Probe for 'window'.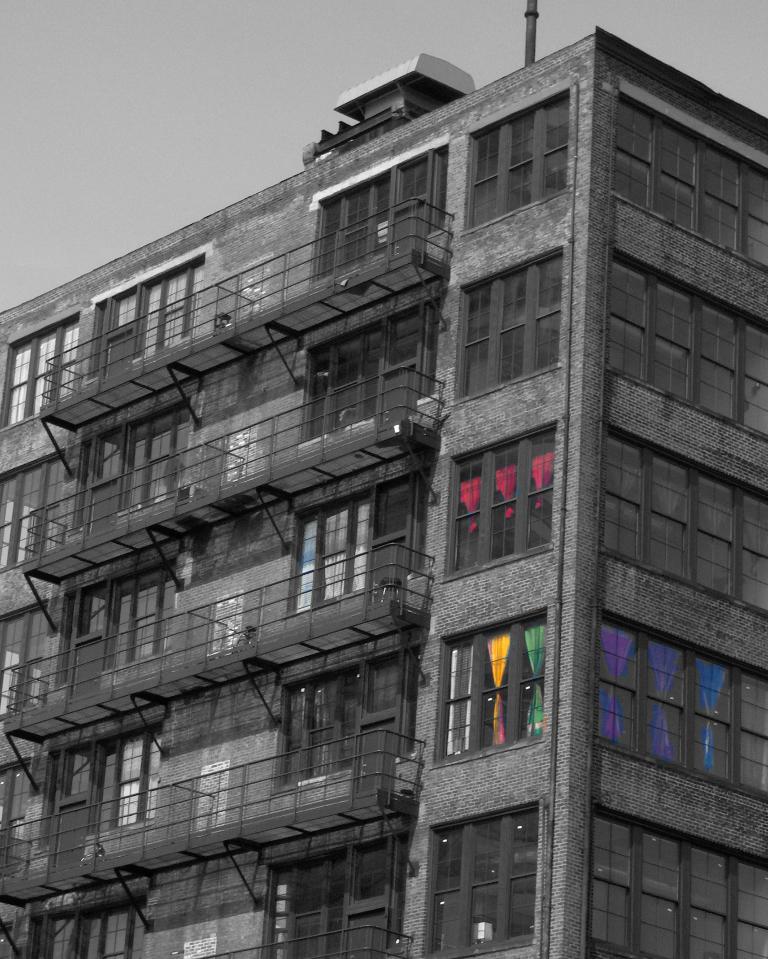
Probe result: [left=457, top=81, right=573, bottom=236].
